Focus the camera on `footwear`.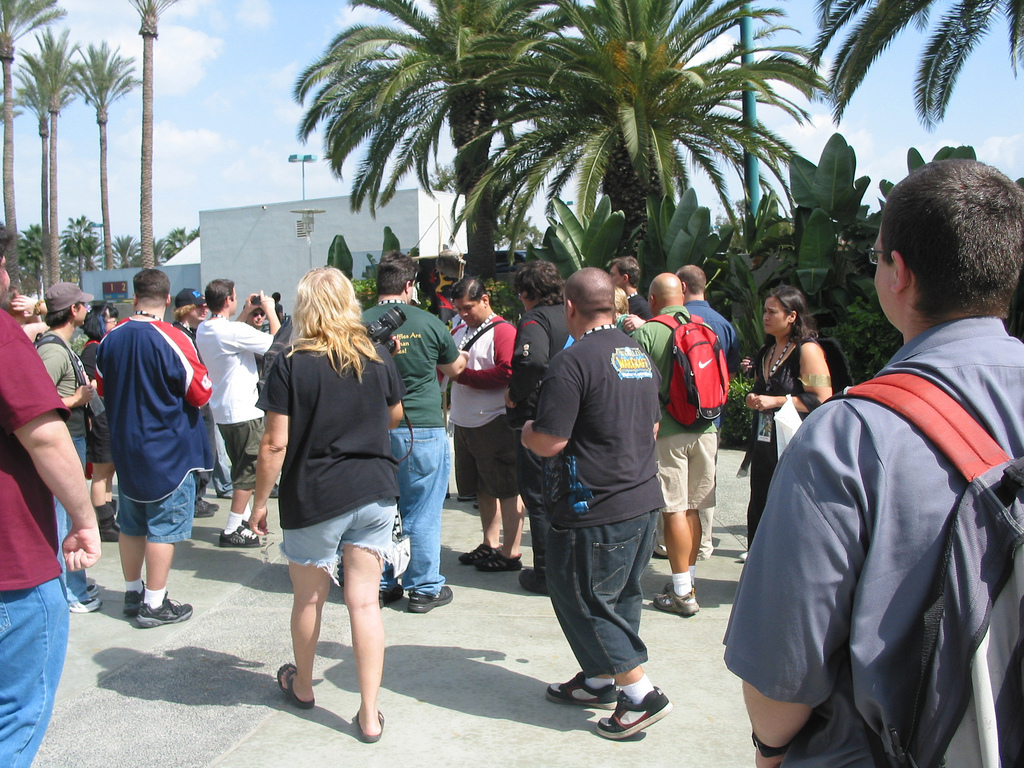
Focus region: <region>137, 592, 192, 626</region>.
